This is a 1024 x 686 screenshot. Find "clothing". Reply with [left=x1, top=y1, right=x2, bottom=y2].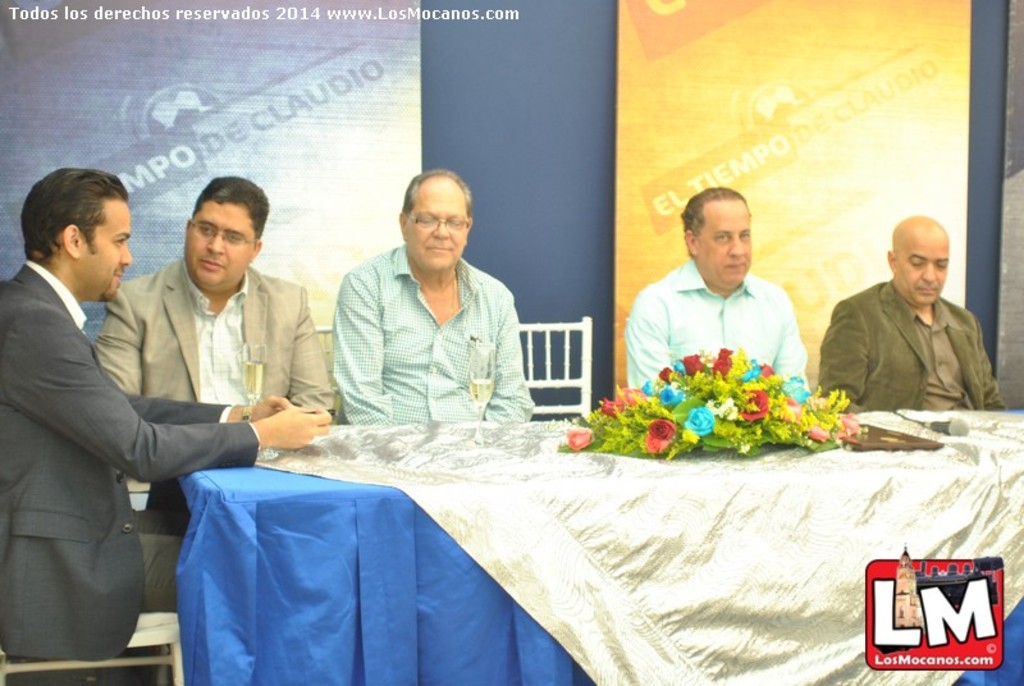
[left=88, top=255, right=344, bottom=429].
